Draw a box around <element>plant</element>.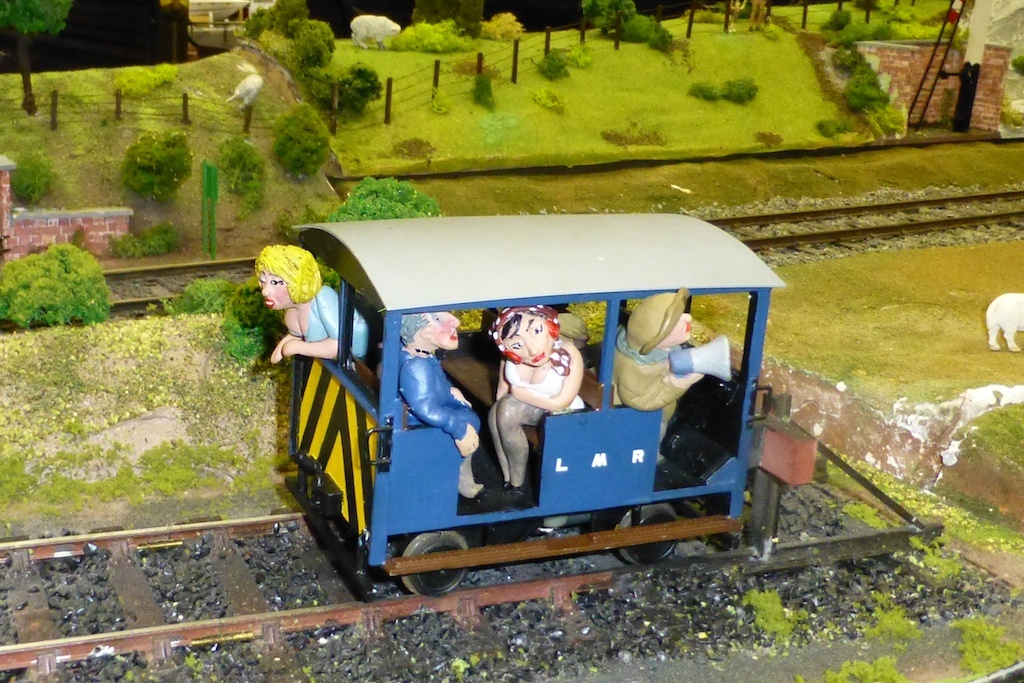
x1=829 y1=15 x2=893 y2=46.
